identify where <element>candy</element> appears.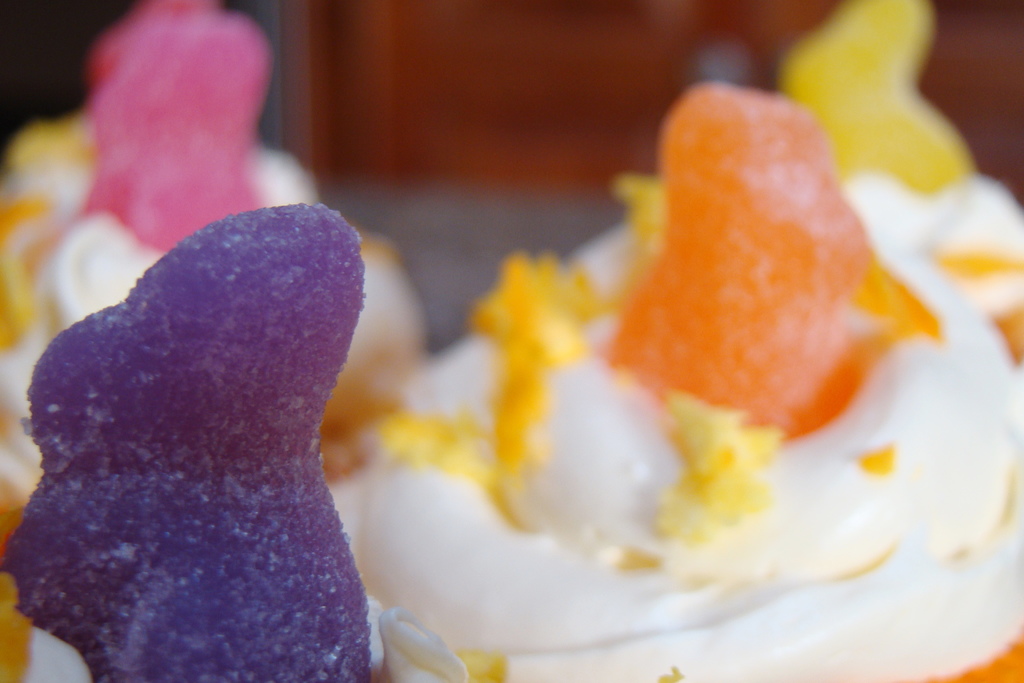
Appears at (787, 0, 979, 204).
